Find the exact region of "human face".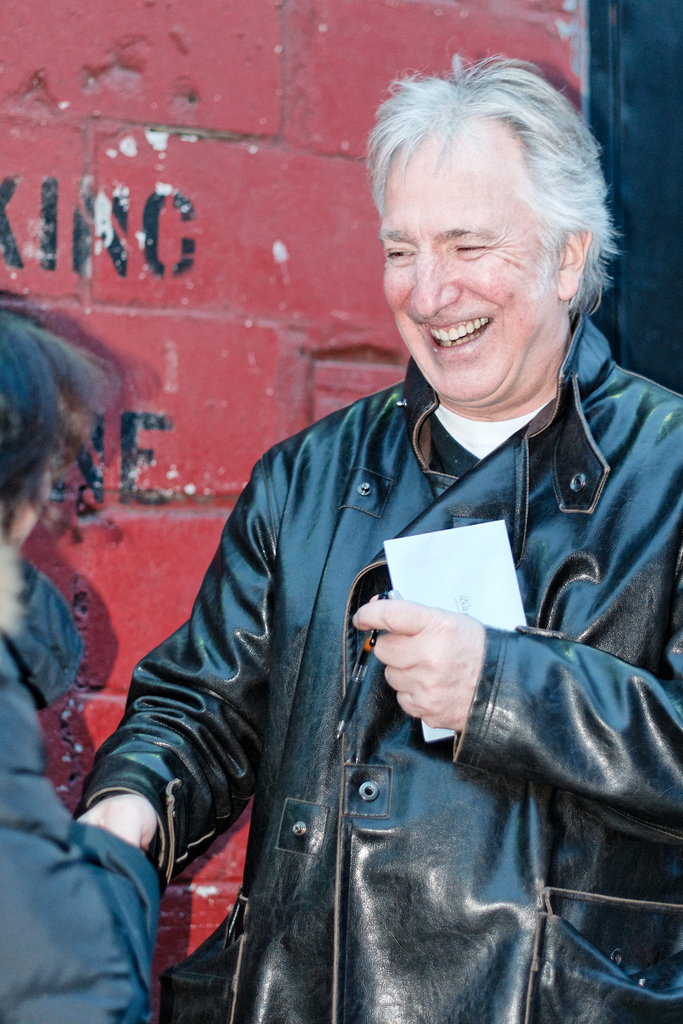
Exact region: (x1=382, y1=129, x2=563, y2=403).
